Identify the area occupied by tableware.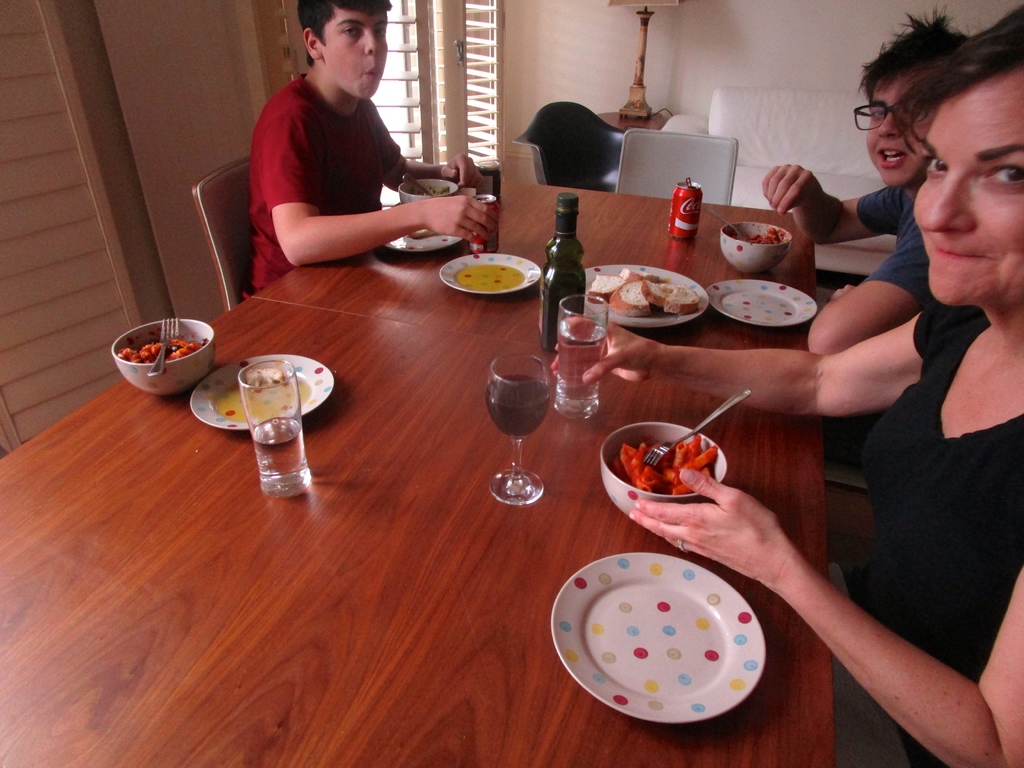
Area: detection(398, 172, 459, 207).
